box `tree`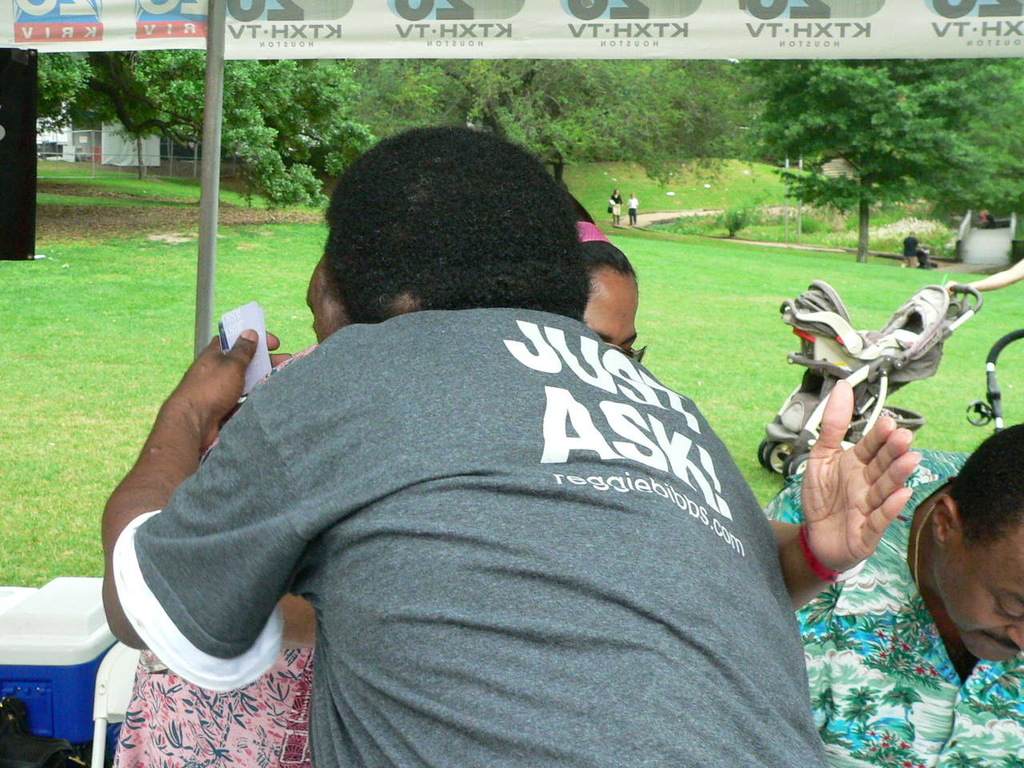
{"left": 34, "top": 50, "right": 382, "bottom": 212}
